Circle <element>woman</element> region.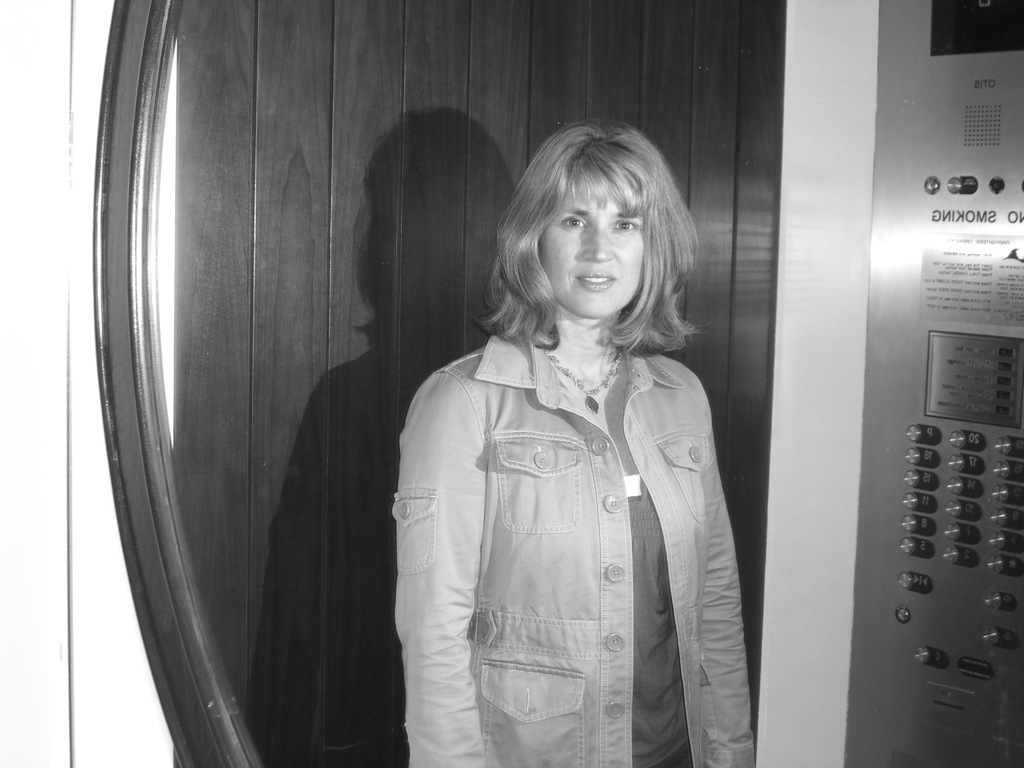
Region: x1=388 y1=118 x2=755 y2=767.
